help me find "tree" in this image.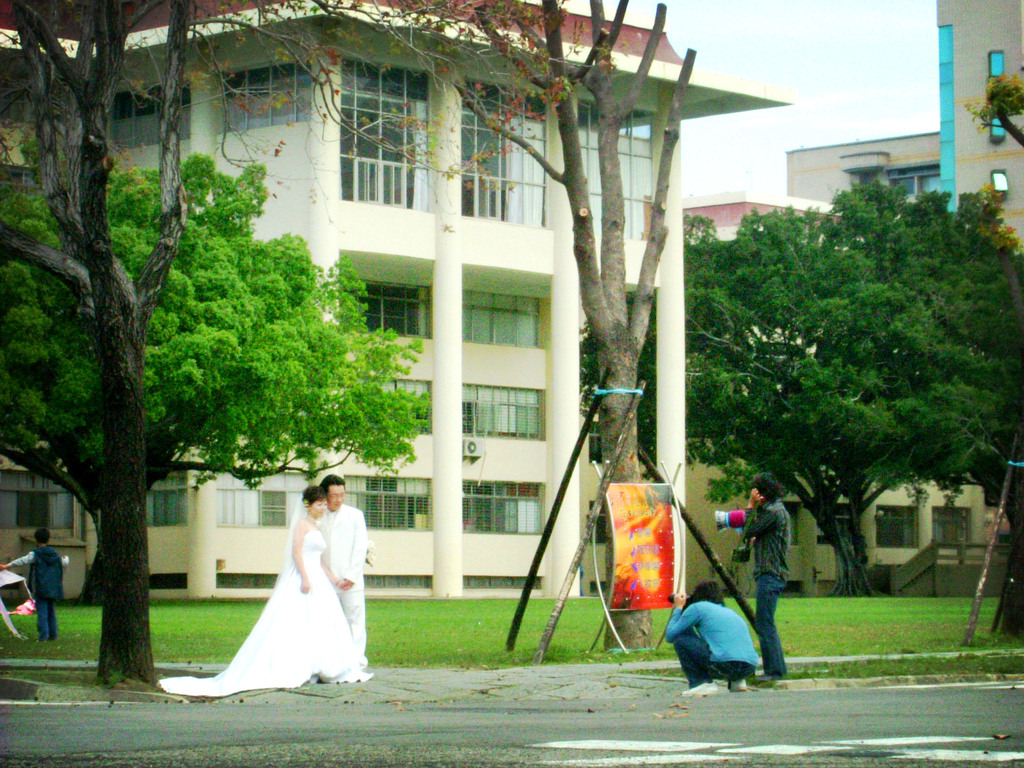
Found it: (949,66,1023,155).
